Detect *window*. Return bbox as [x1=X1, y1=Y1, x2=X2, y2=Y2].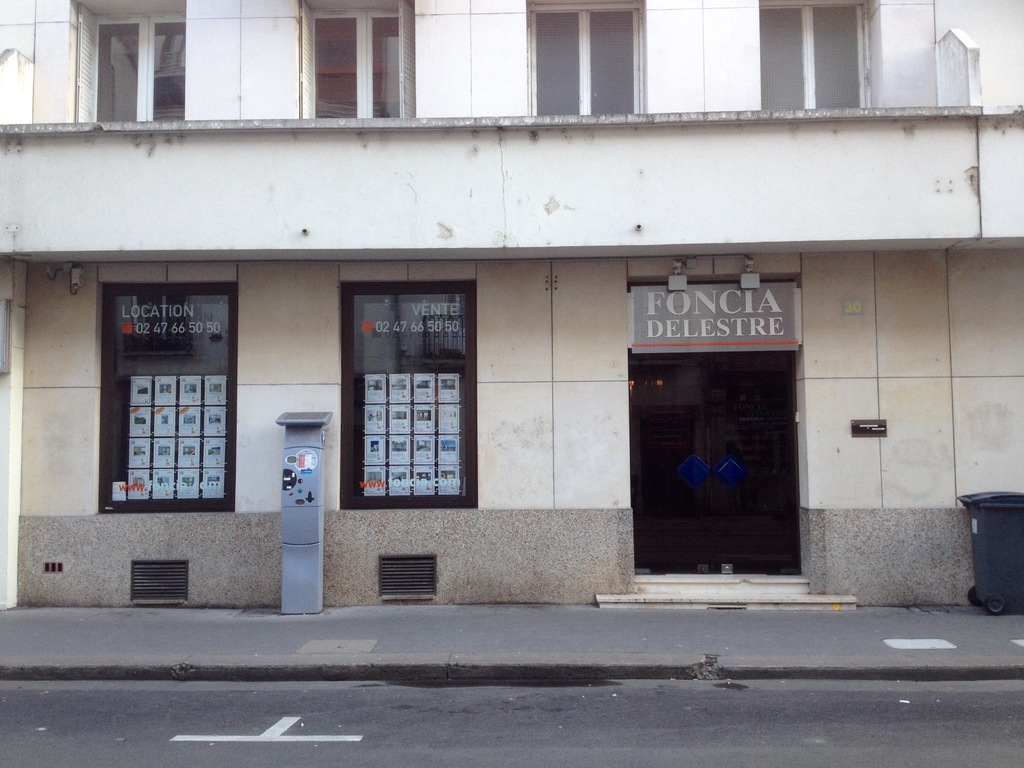
[x1=758, y1=0, x2=862, y2=103].
